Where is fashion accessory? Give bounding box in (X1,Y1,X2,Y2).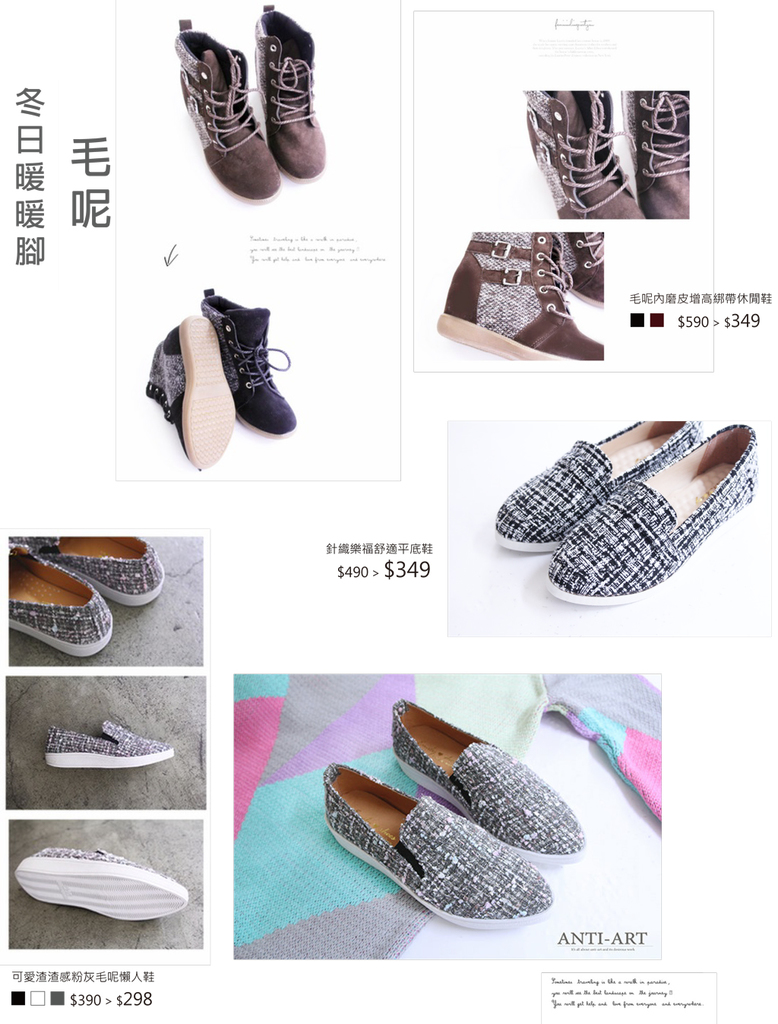
(523,88,647,218).
